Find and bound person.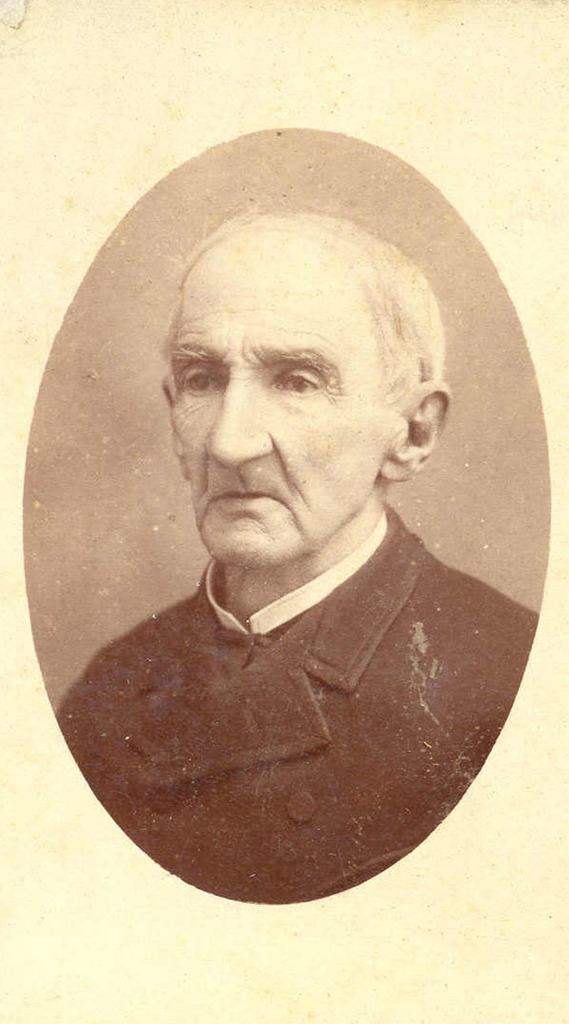
Bound: rect(53, 208, 549, 905).
